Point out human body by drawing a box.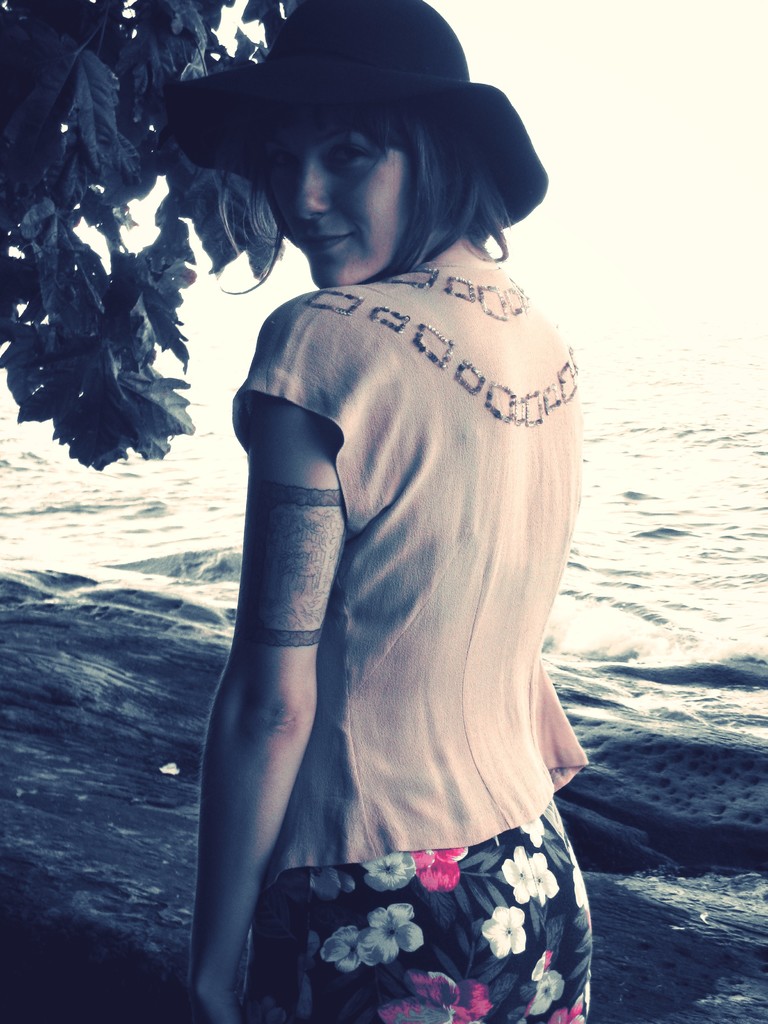
detection(150, 153, 589, 1023).
